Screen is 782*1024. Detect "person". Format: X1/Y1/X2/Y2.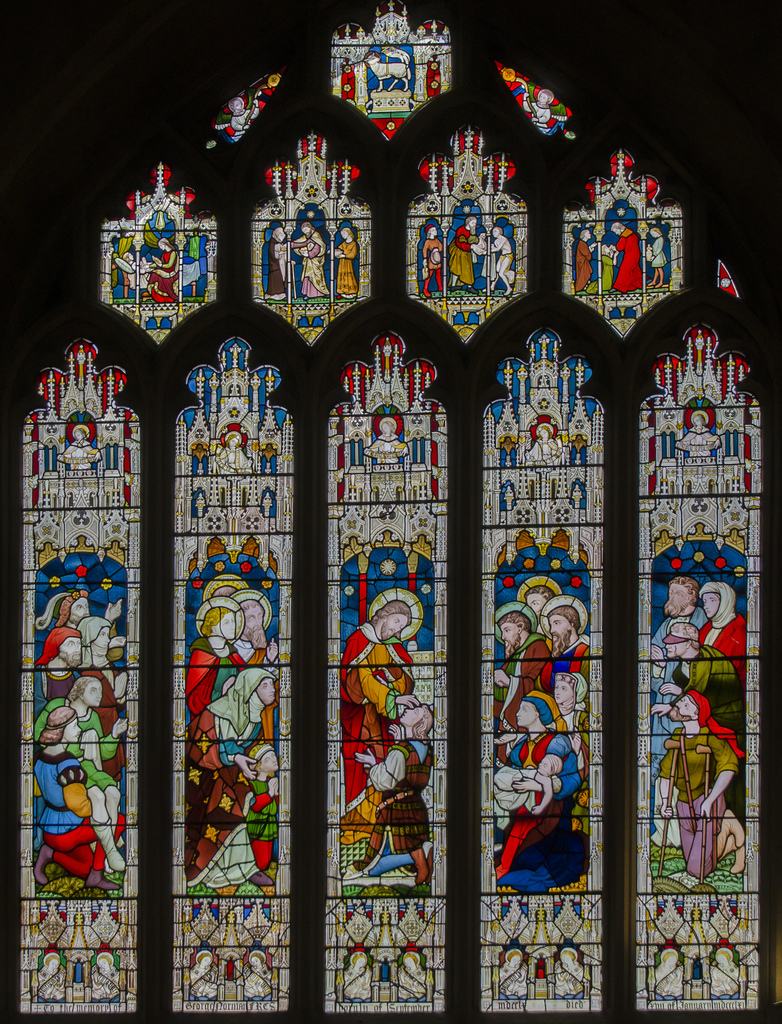
330/221/358/300.
